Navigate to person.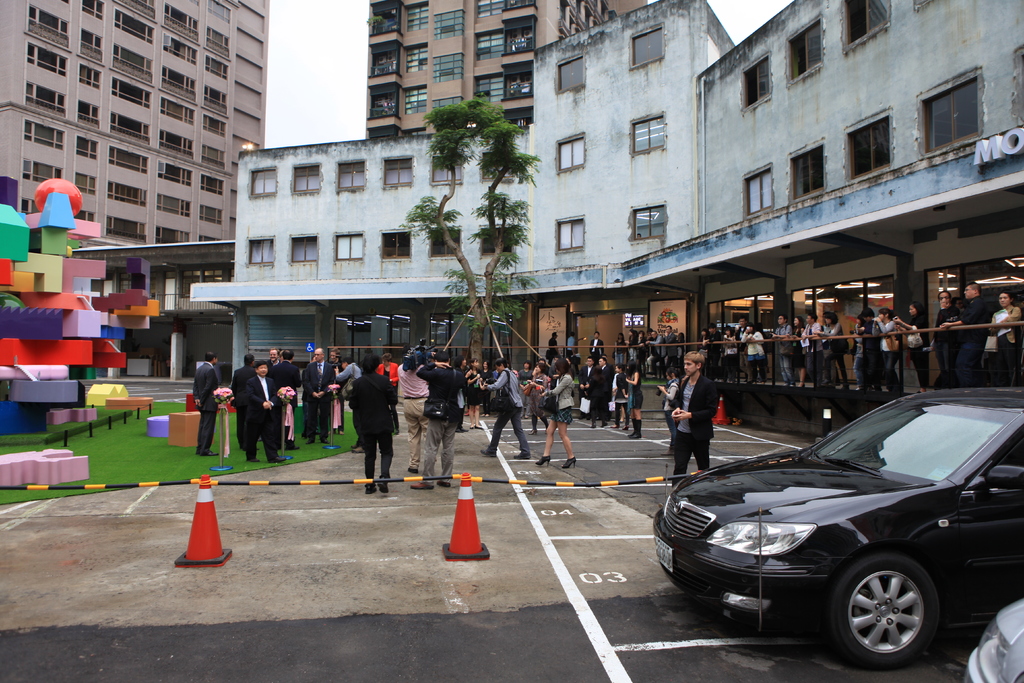
Navigation target: (853,303,881,399).
